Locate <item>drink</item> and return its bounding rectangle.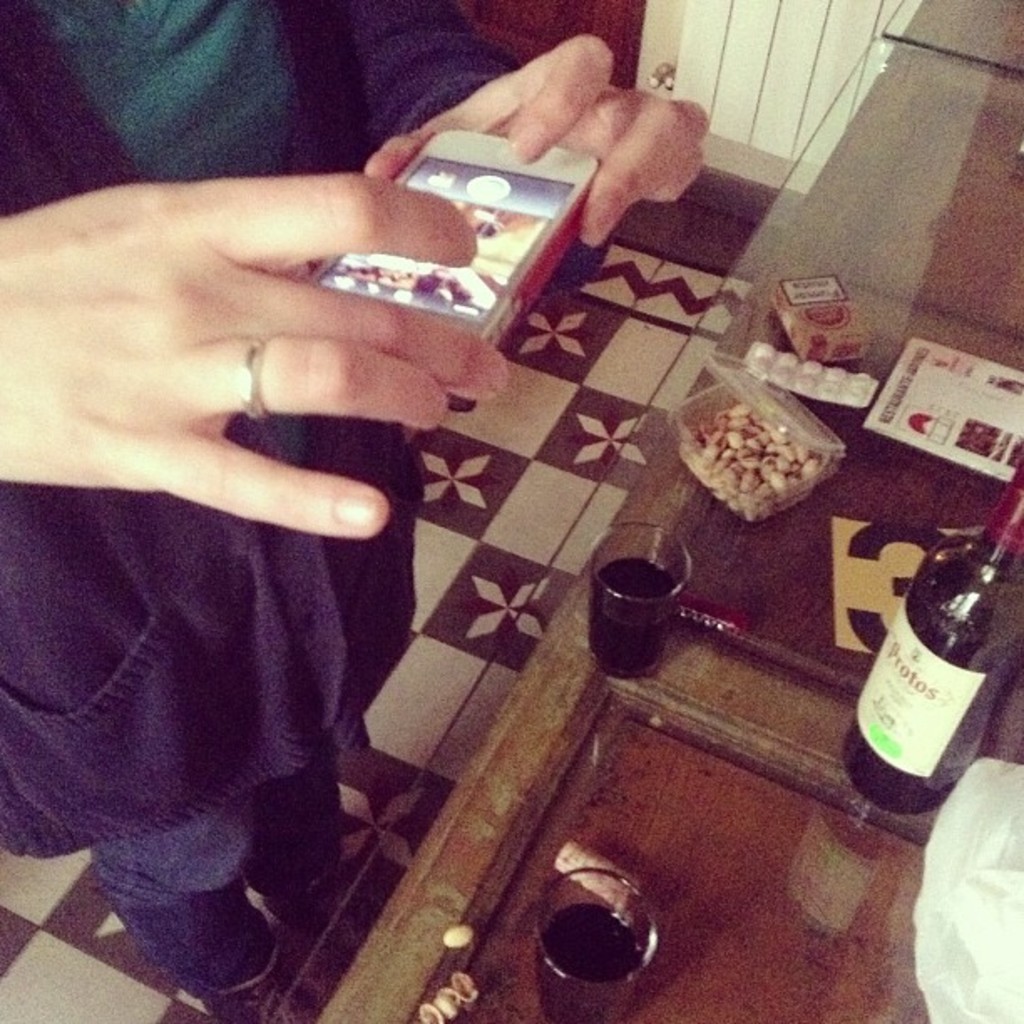
<bbox>532, 860, 651, 1022</bbox>.
